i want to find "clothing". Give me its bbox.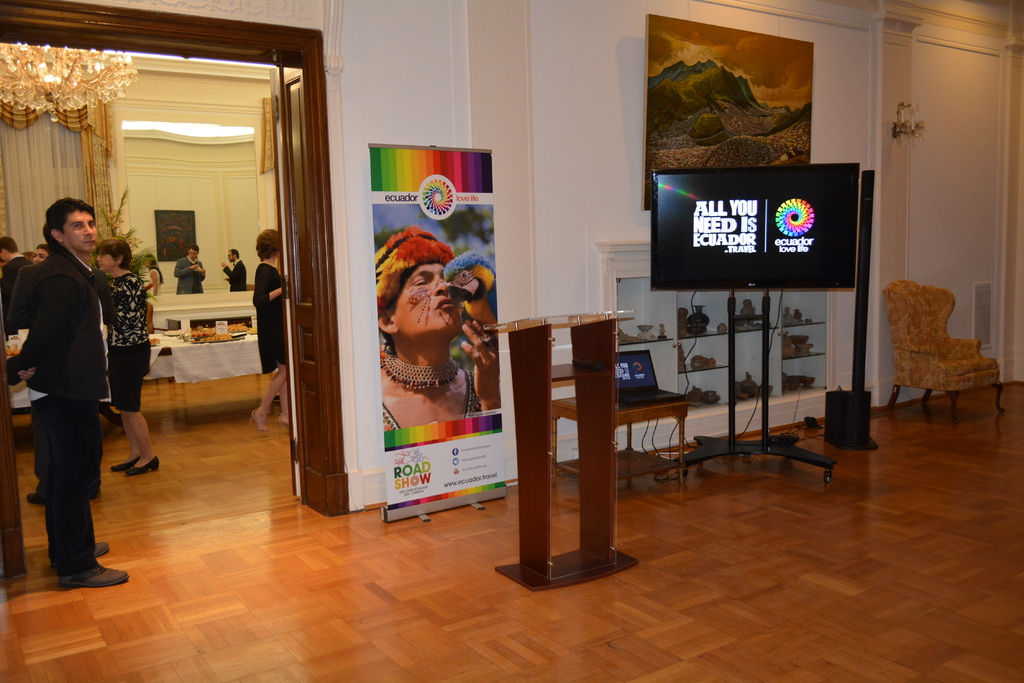
locate(0, 253, 33, 341).
